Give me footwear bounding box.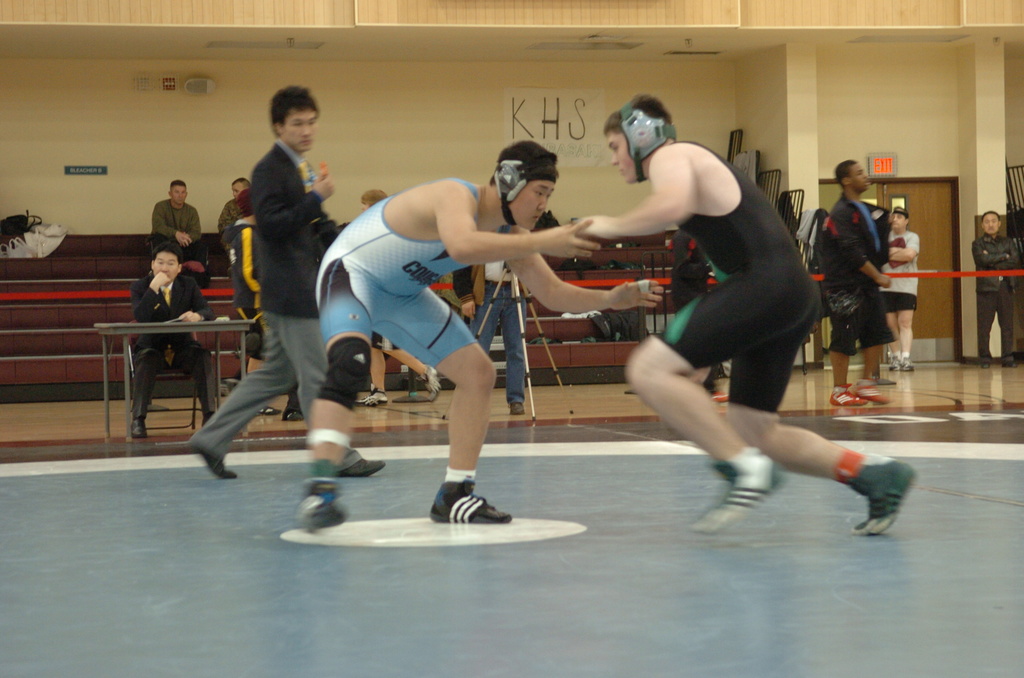
bbox=(979, 360, 991, 371).
